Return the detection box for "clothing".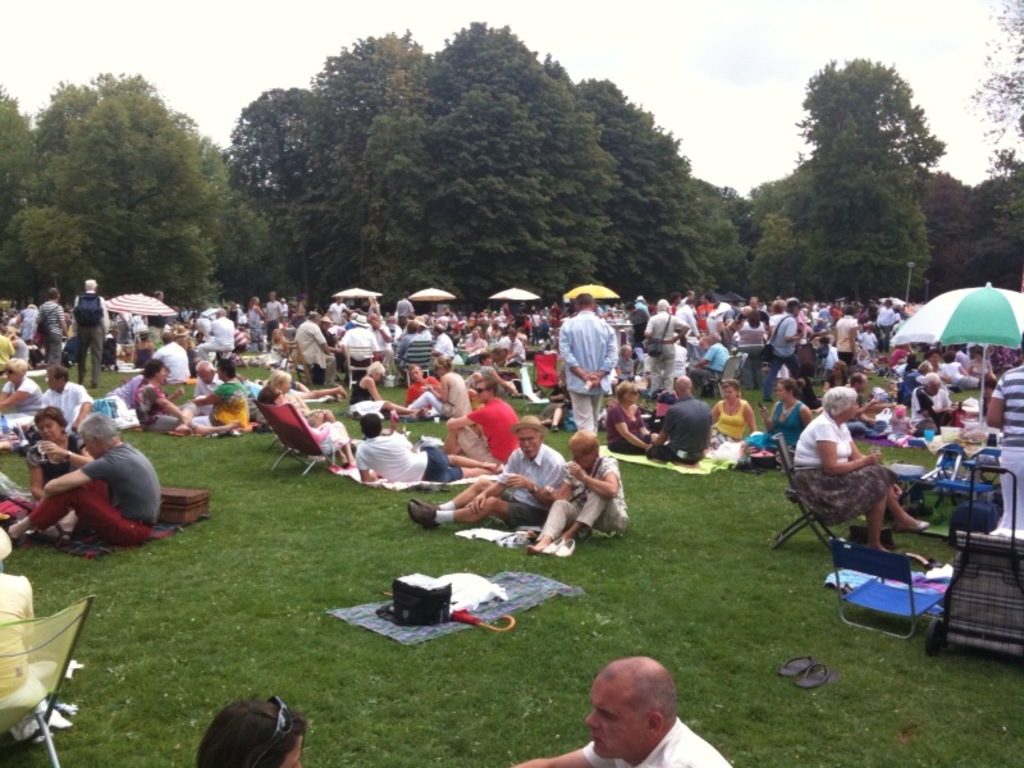
<bbox>102, 376, 145, 425</bbox>.
